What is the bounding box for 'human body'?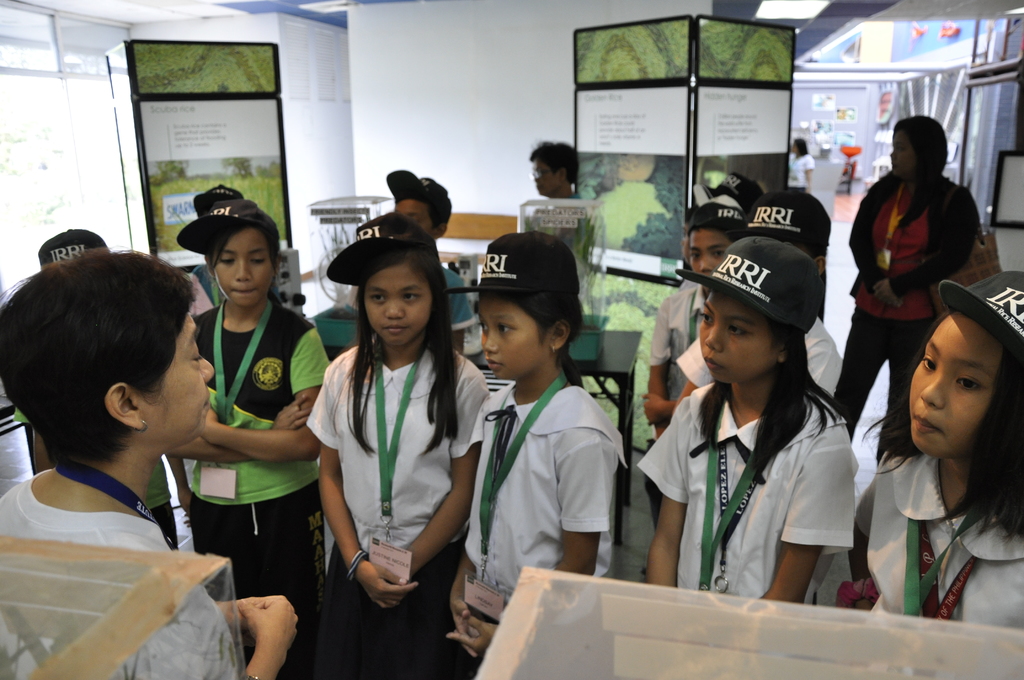
[446, 391, 624, 662].
